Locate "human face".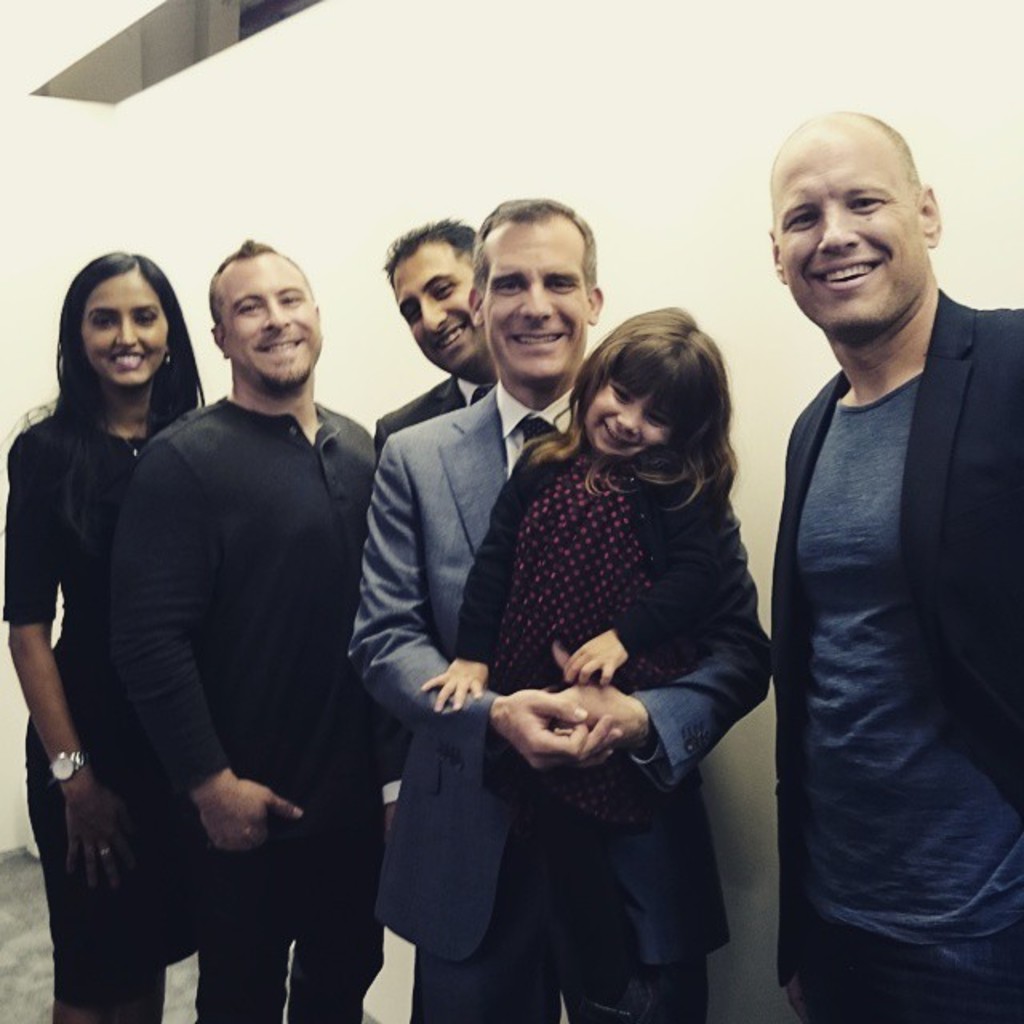
Bounding box: box=[389, 246, 474, 374].
